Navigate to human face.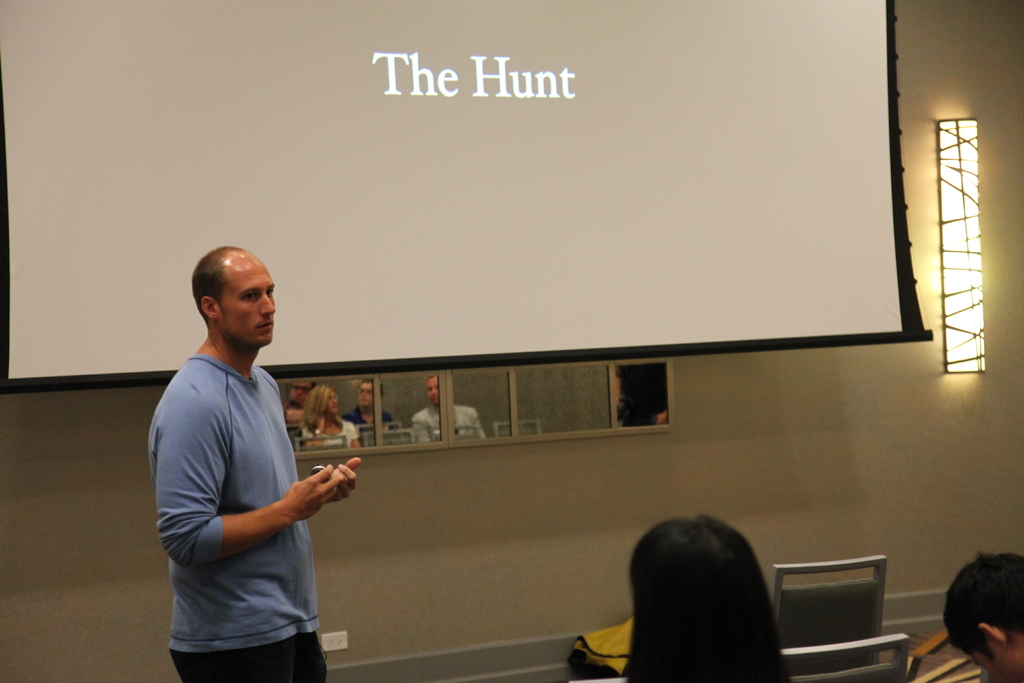
Navigation target: [355, 381, 371, 409].
